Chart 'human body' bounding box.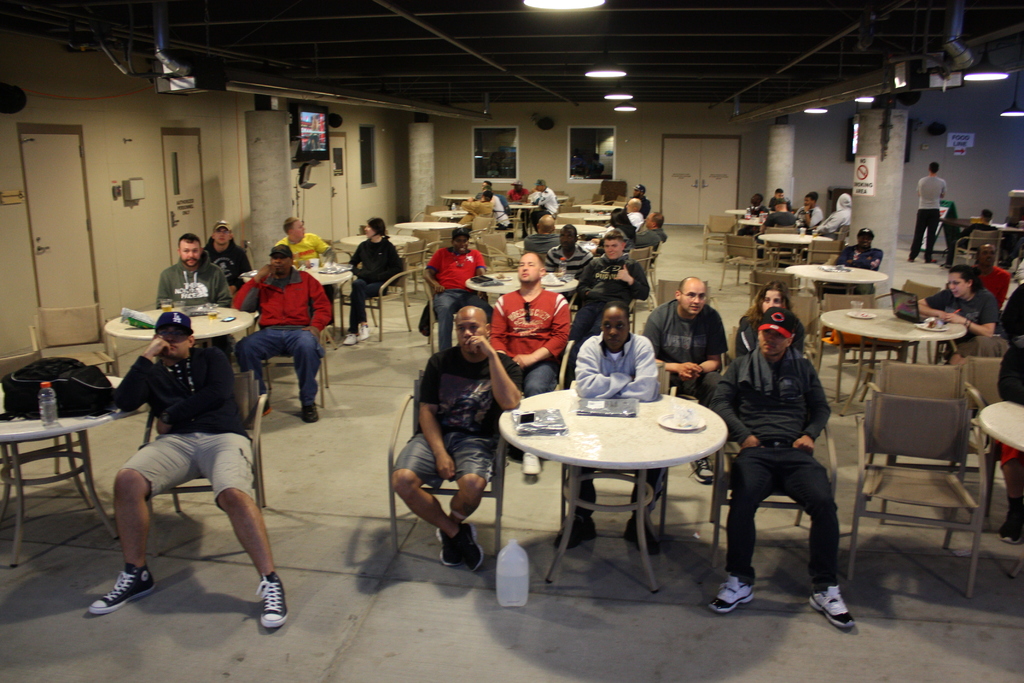
Charted: locate(207, 220, 252, 293).
